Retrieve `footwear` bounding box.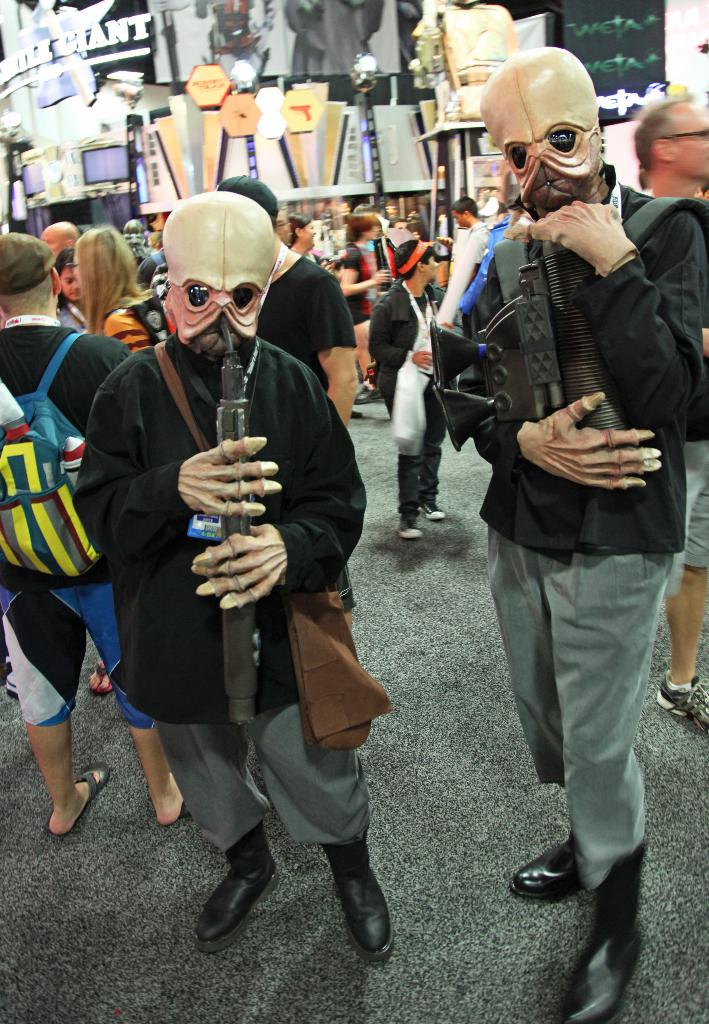
Bounding box: {"left": 420, "top": 498, "right": 446, "bottom": 522}.
